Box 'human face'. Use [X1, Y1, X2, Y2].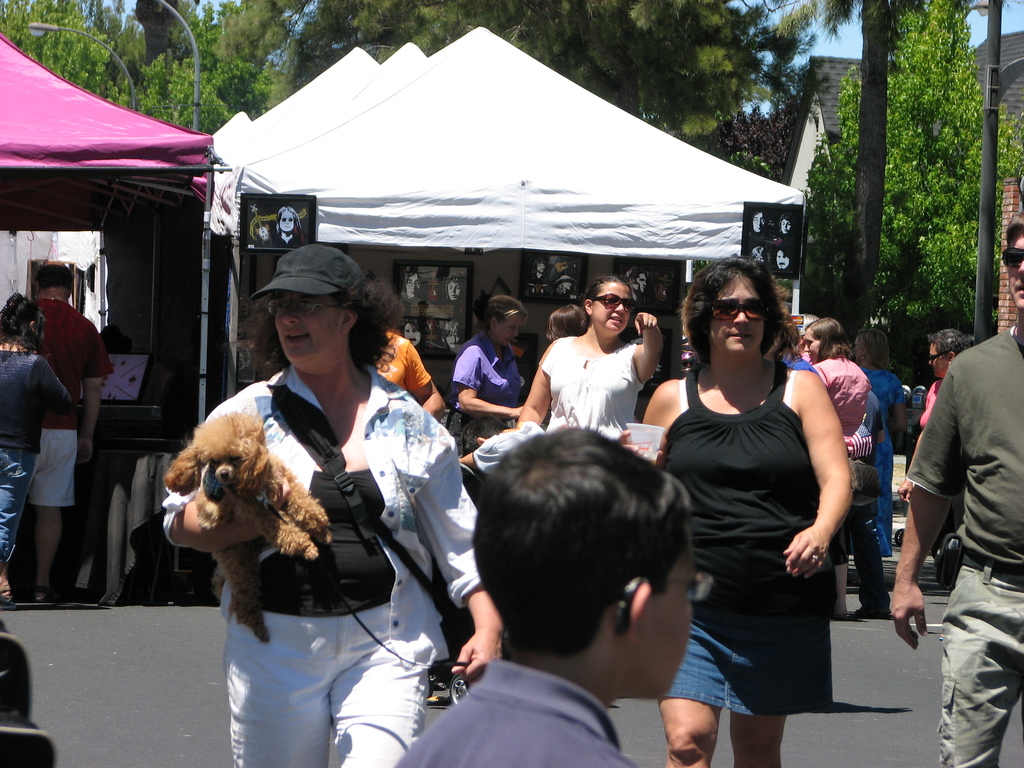
[490, 310, 525, 346].
